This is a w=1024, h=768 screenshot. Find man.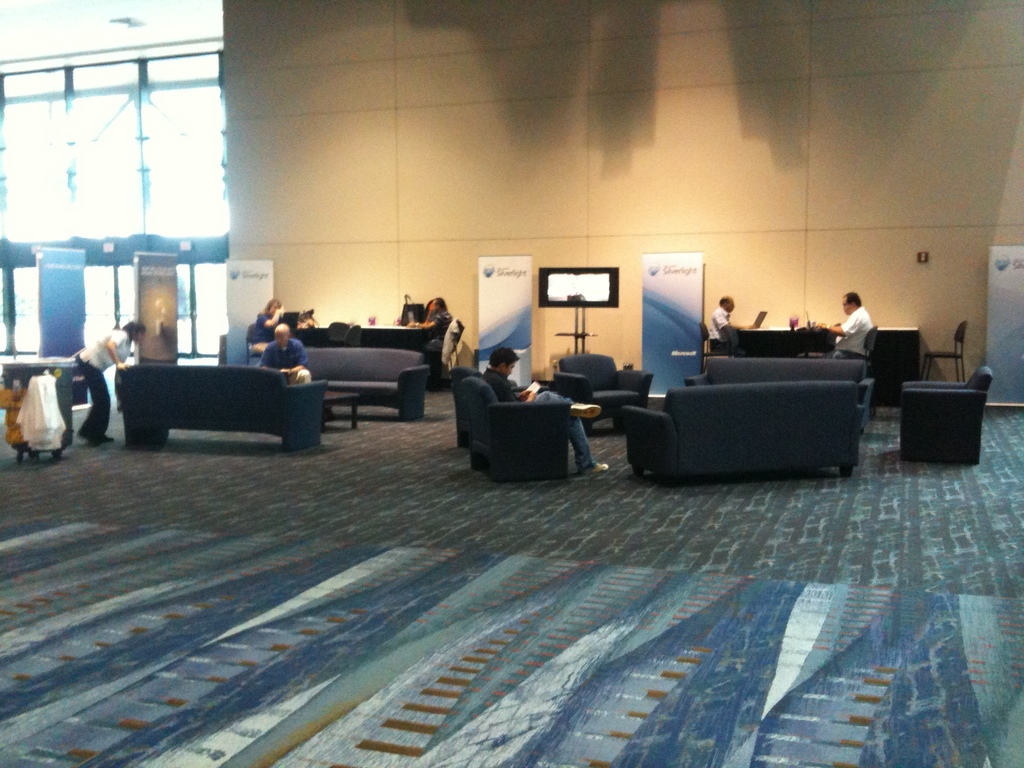
Bounding box: (left=808, top=288, right=871, bottom=361).
